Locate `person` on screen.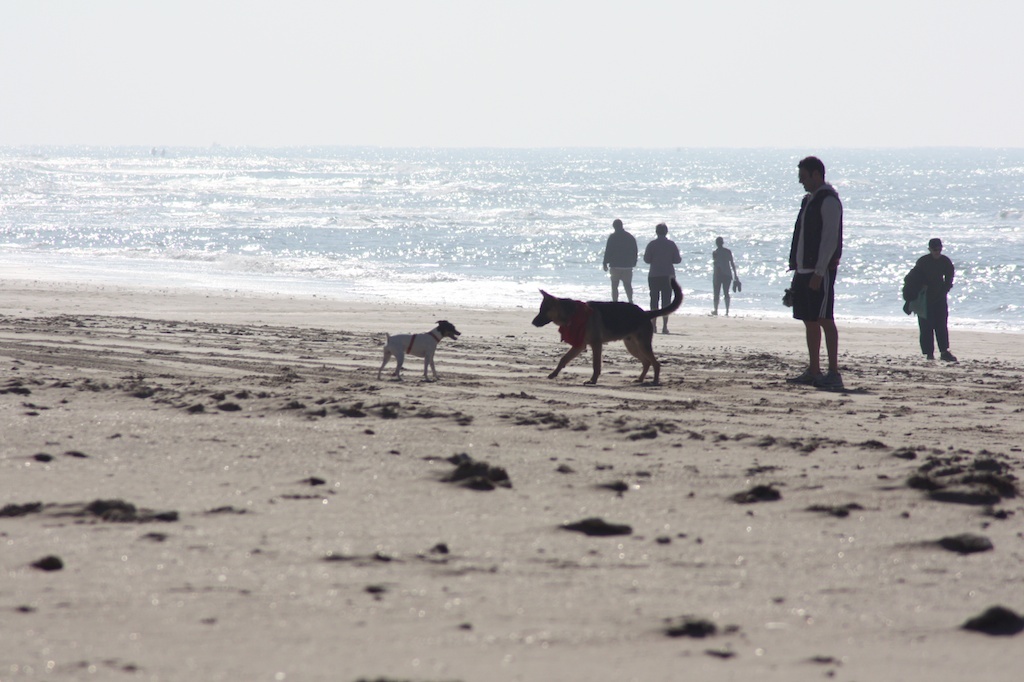
On screen at [784,153,845,393].
